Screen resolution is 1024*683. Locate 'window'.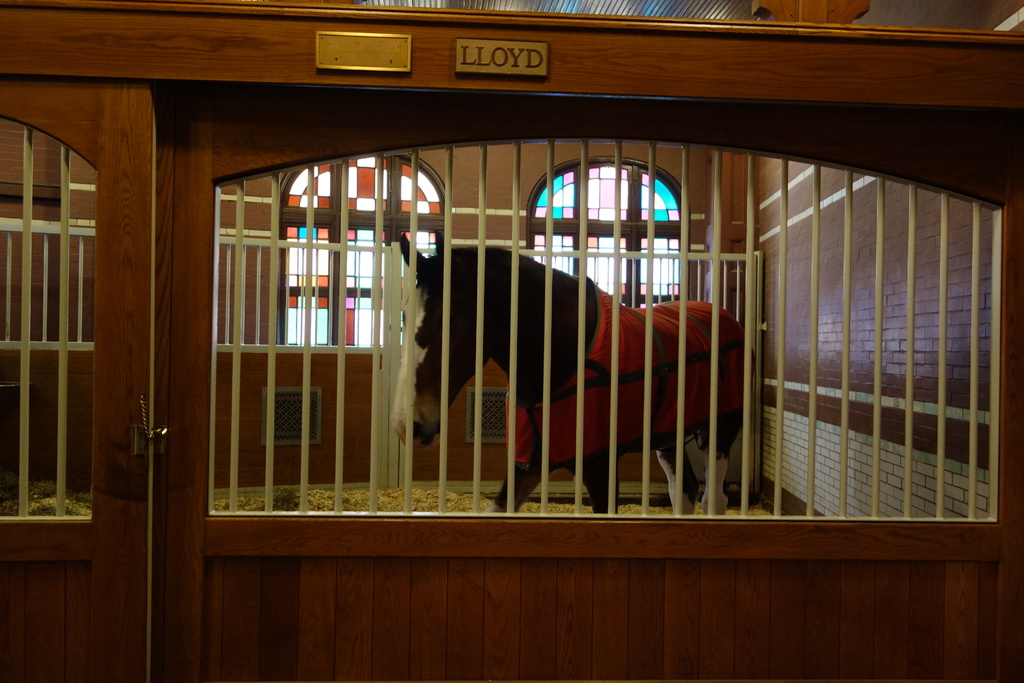
select_region(209, 139, 993, 520).
